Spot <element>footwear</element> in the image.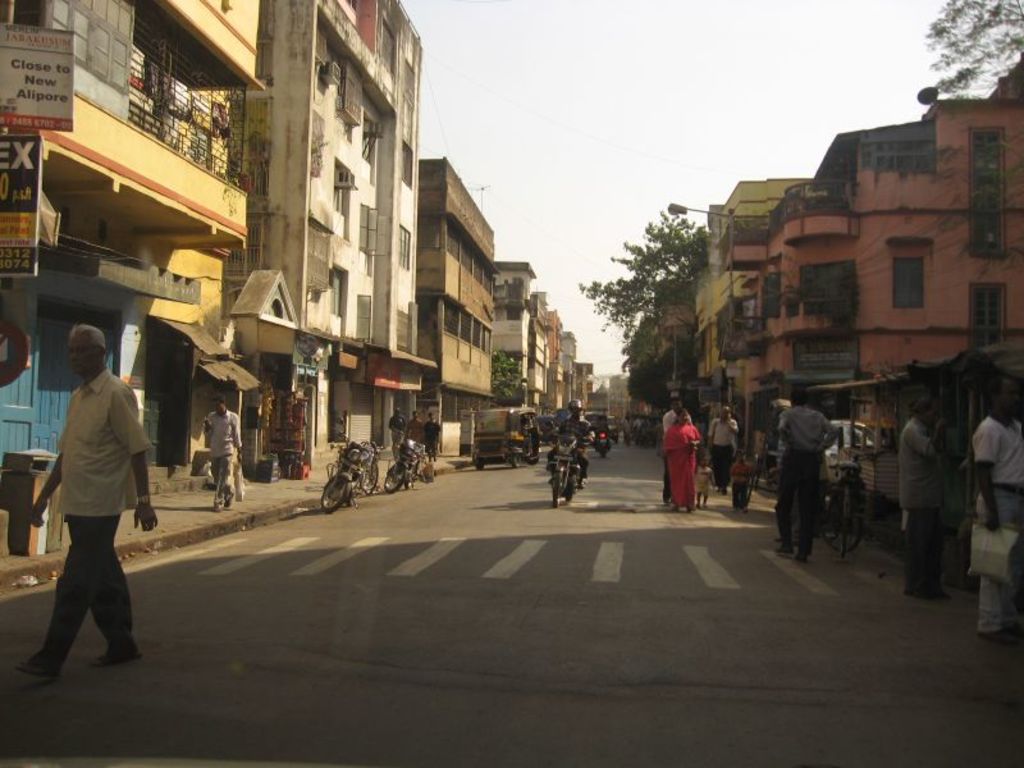
<element>footwear</element> found at bbox=[209, 504, 223, 515].
